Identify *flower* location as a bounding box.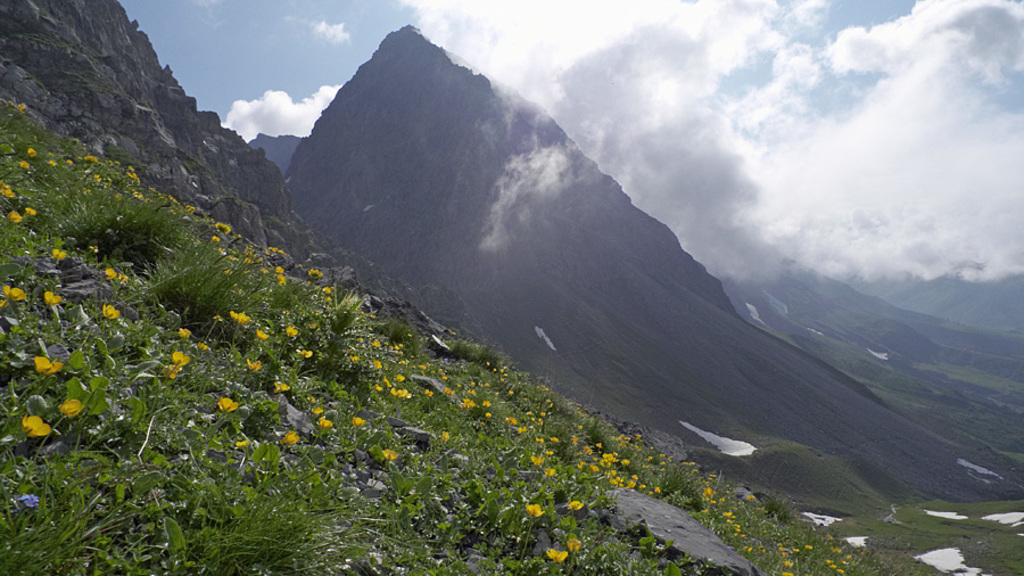
pyautogui.locateOnScreen(324, 288, 332, 296).
